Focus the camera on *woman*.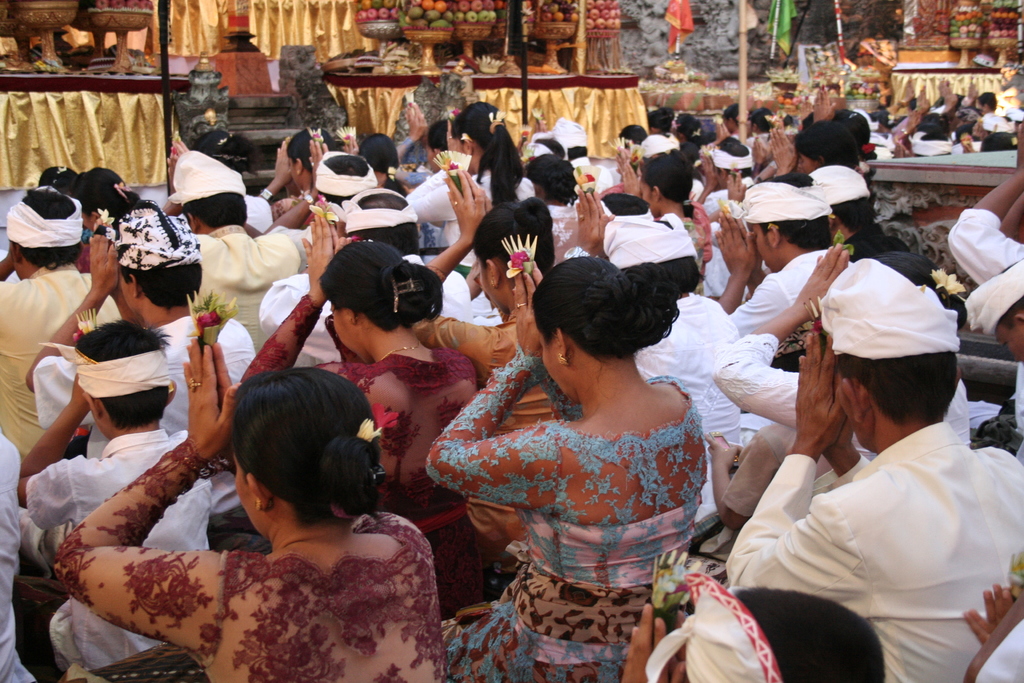
Focus region: x1=248, y1=115, x2=332, y2=260.
